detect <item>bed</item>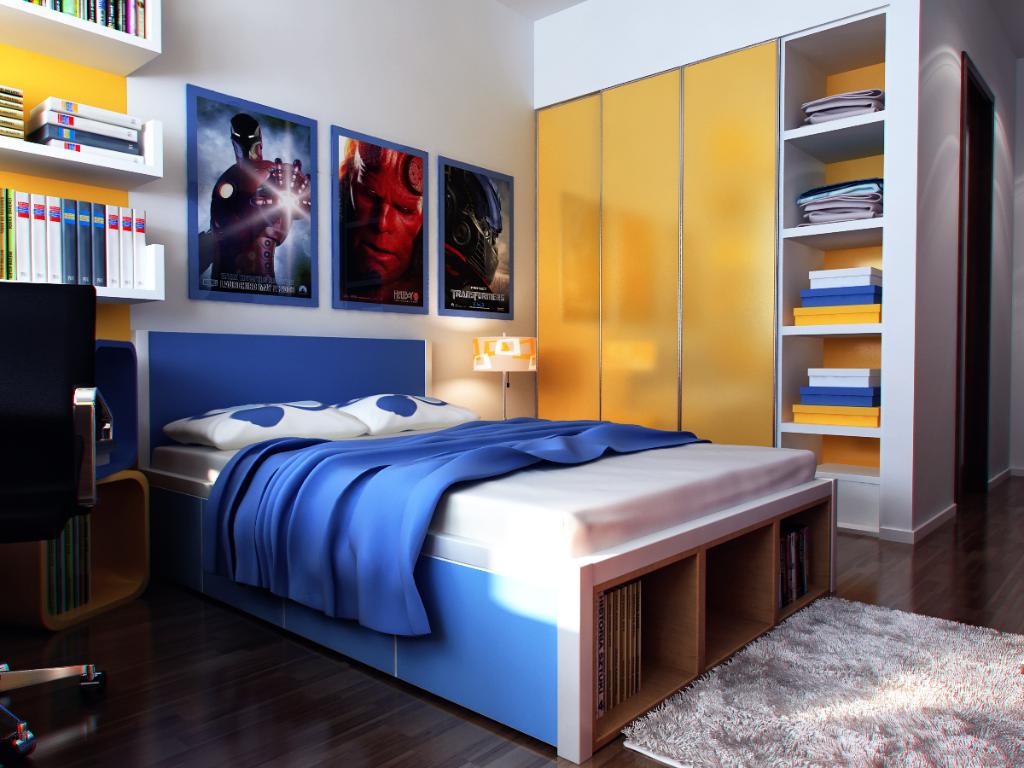
120 369 852 757
